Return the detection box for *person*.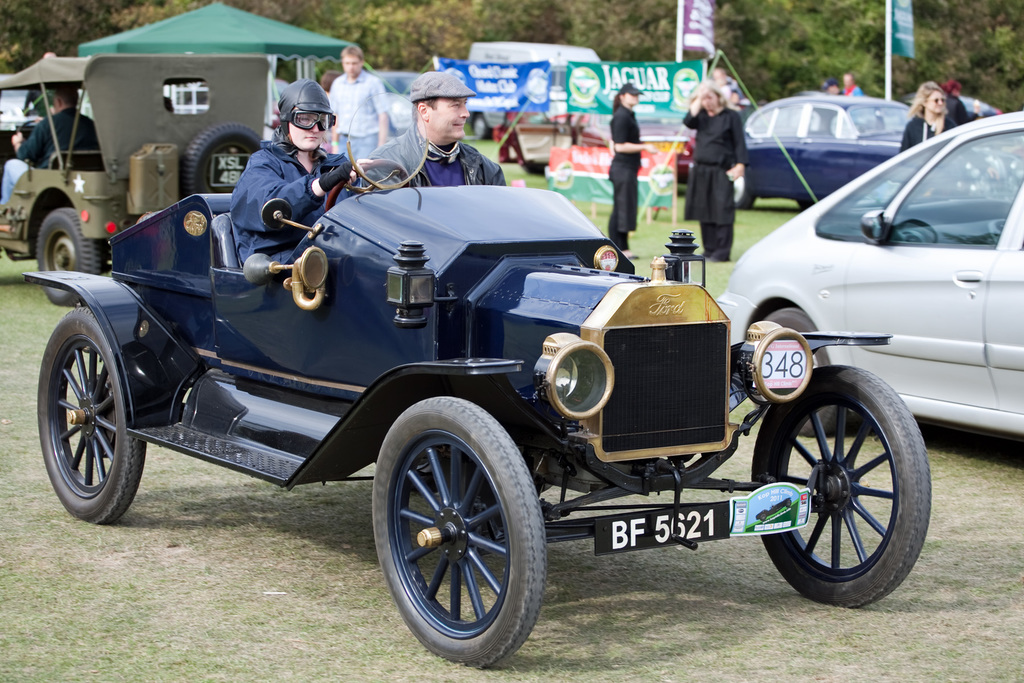
bbox=(1, 86, 106, 236).
